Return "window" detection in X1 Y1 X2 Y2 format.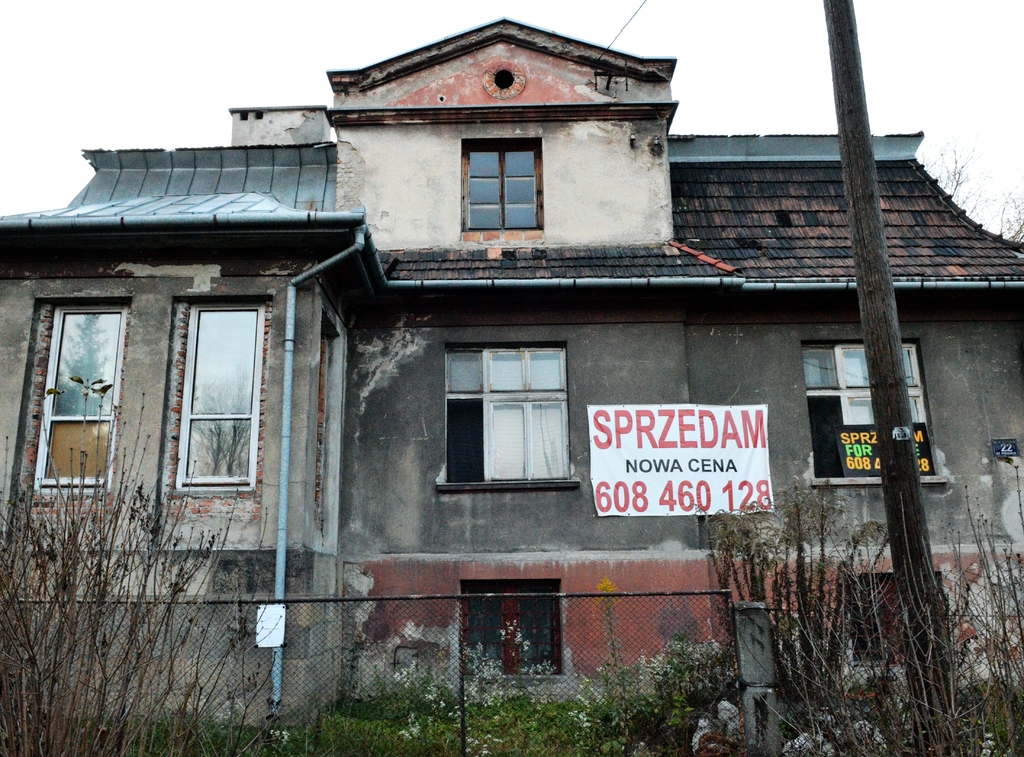
461 138 543 240.
